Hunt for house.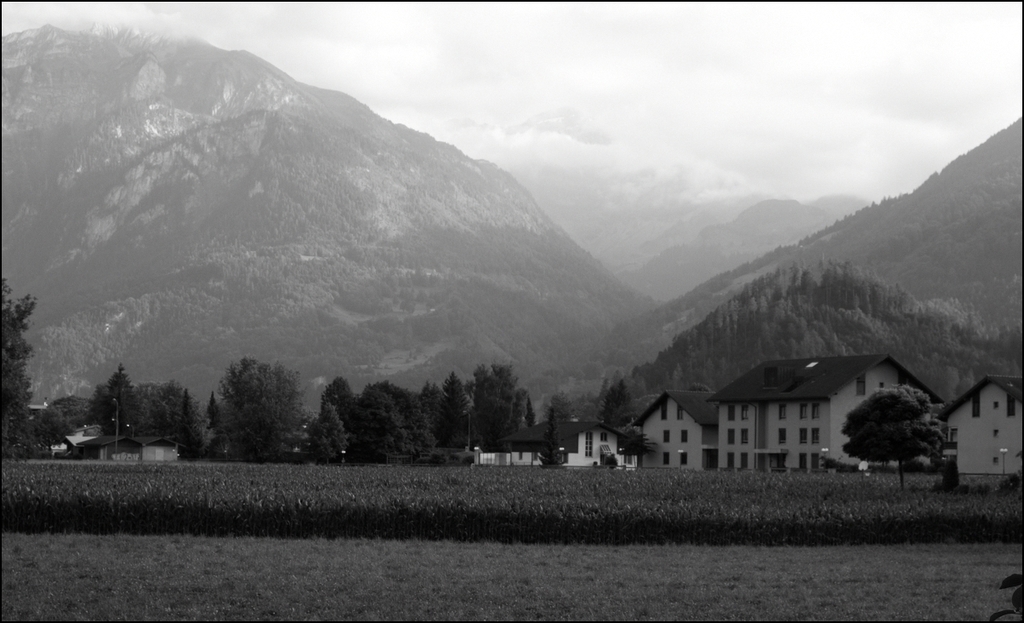
Hunted down at region(543, 409, 647, 472).
